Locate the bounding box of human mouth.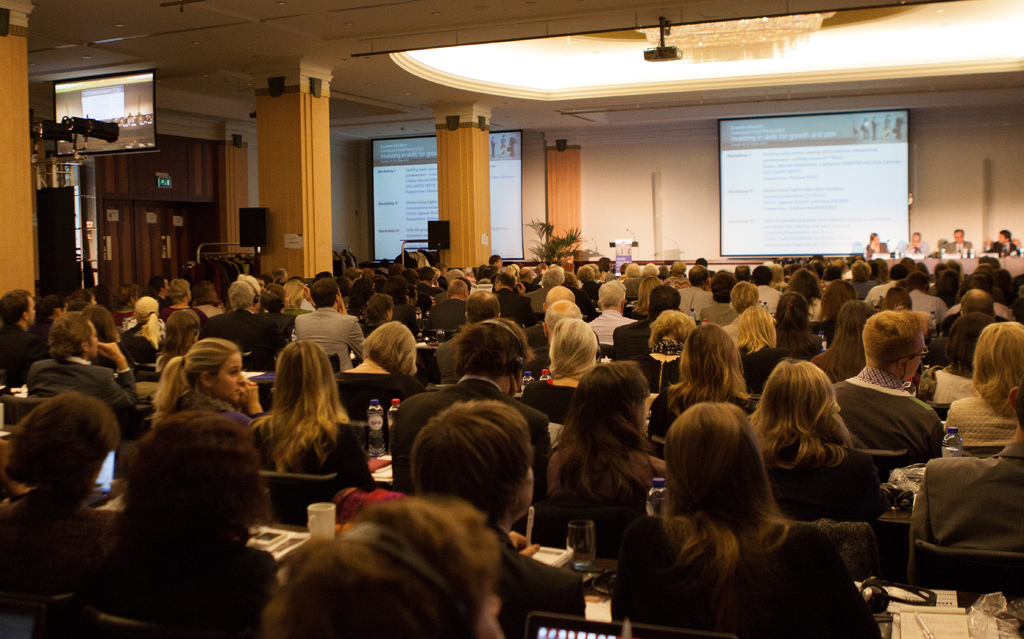
Bounding box: [x1=234, y1=388, x2=240, y2=394].
